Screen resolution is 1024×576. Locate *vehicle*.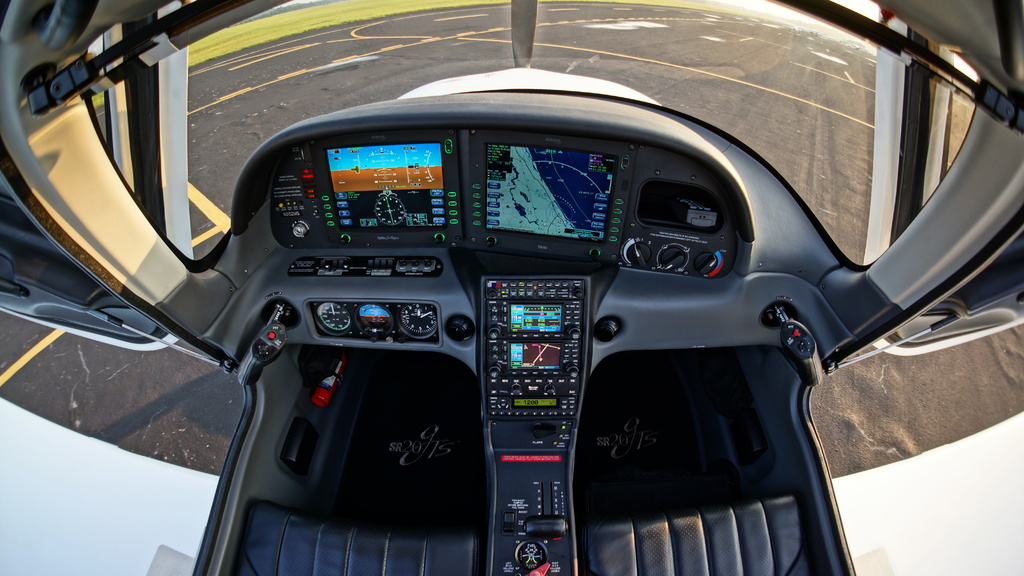
x1=1 y1=26 x2=1023 y2=570.
